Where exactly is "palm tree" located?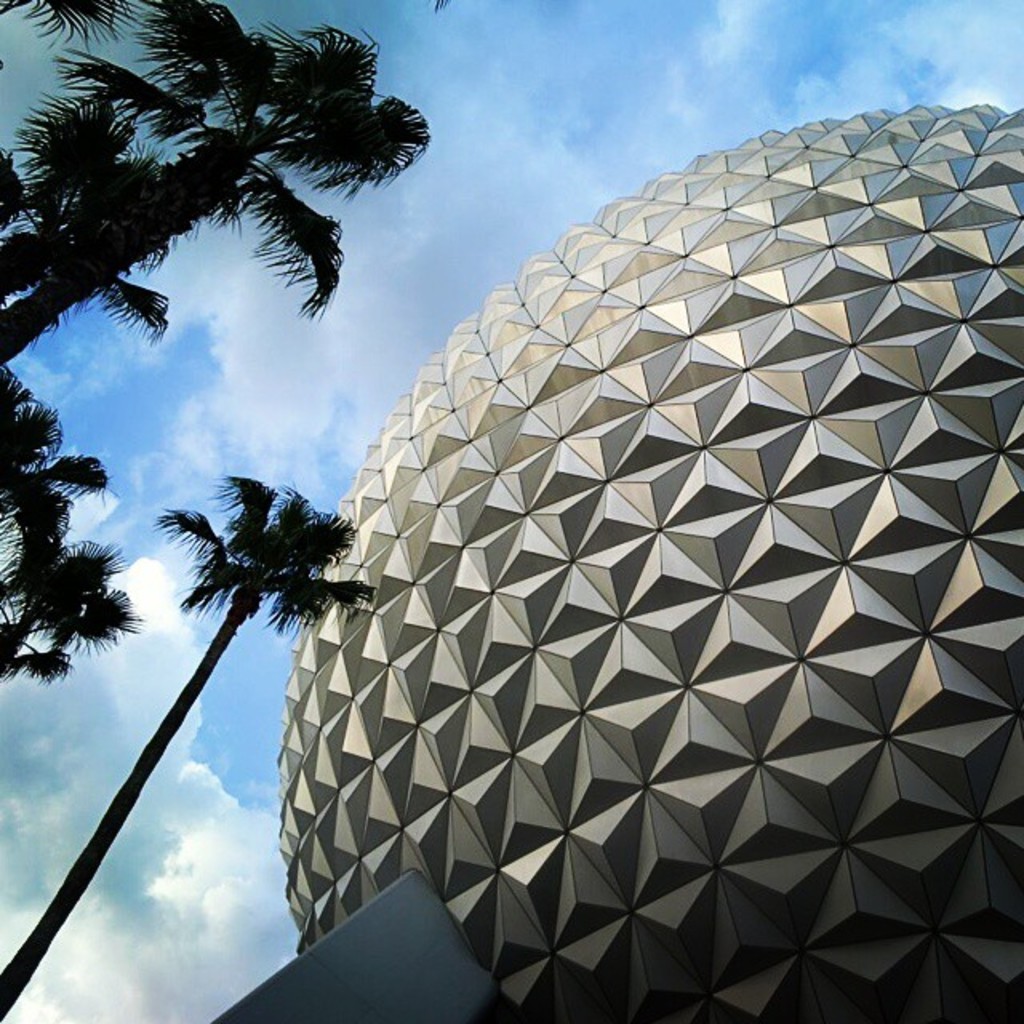
Its bounding box is region(0, 483, 370, 1022).
